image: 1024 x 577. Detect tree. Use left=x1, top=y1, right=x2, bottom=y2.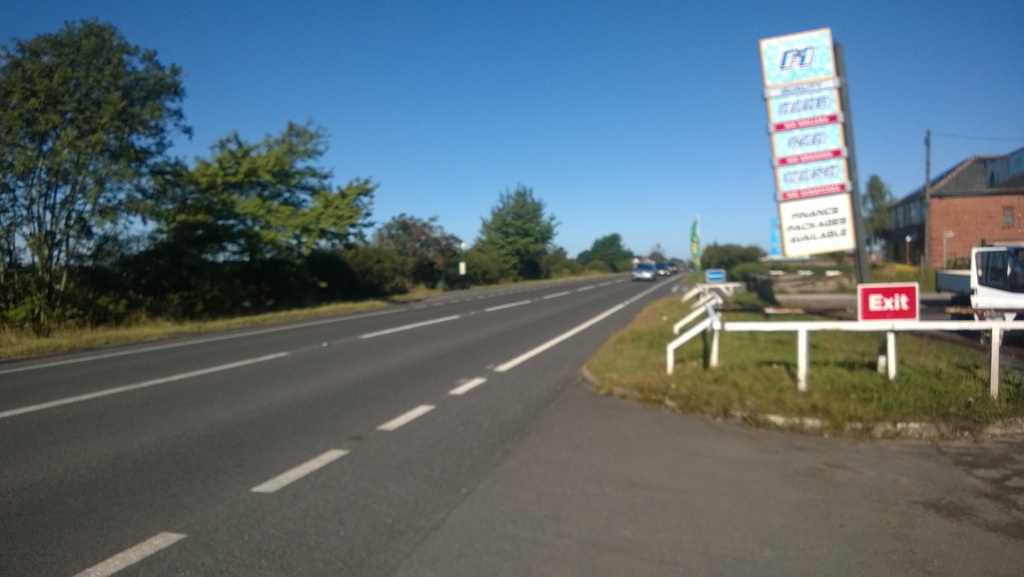
left=573, top=231, right=638, bottom=276.
